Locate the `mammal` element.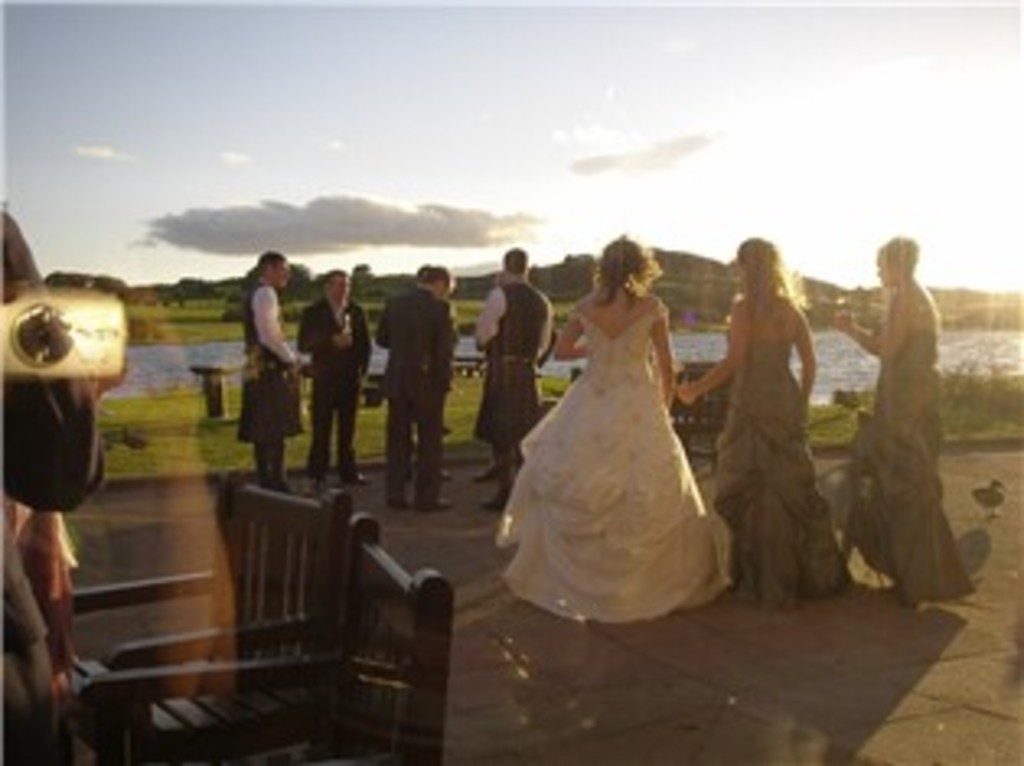
Element bbox: x1=502, y1=222, x2=727, y2=623.
